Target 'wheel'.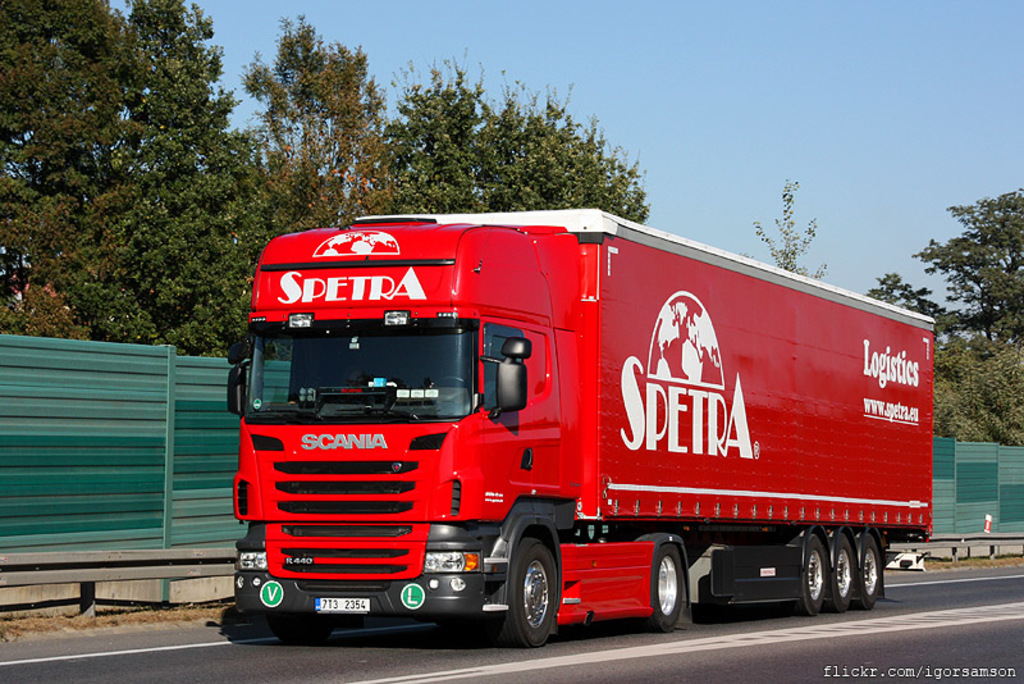
Target region: BBox(645, 543, 685, 631).
